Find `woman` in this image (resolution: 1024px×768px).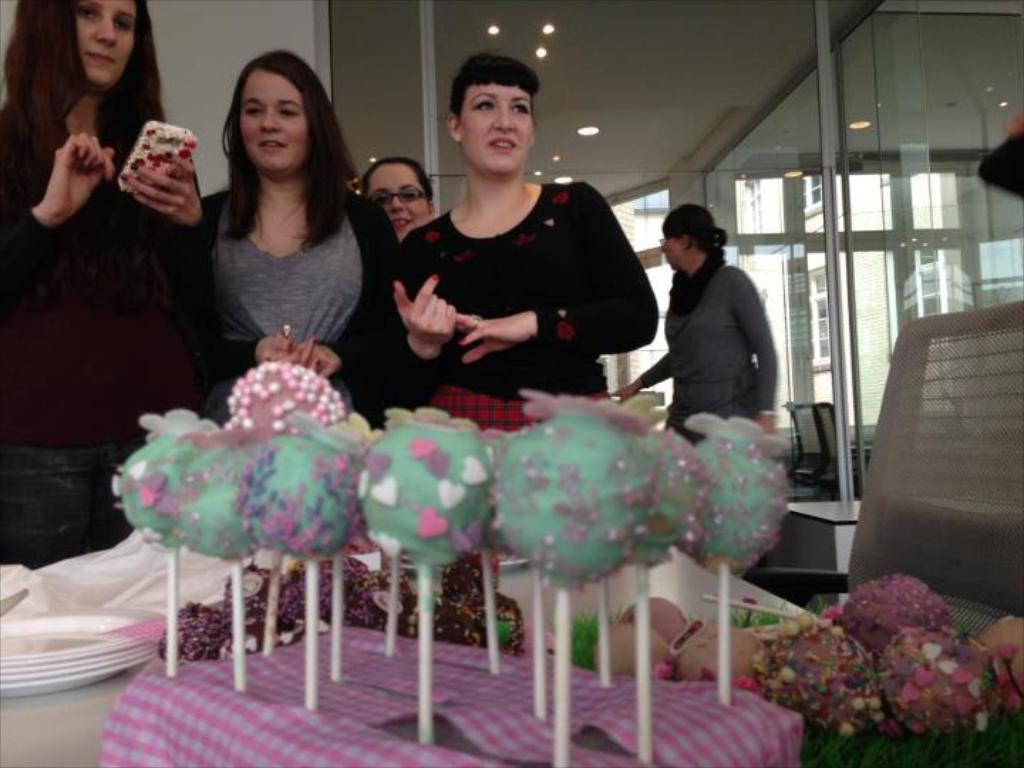
Rect(347, 148, 438, 252).
